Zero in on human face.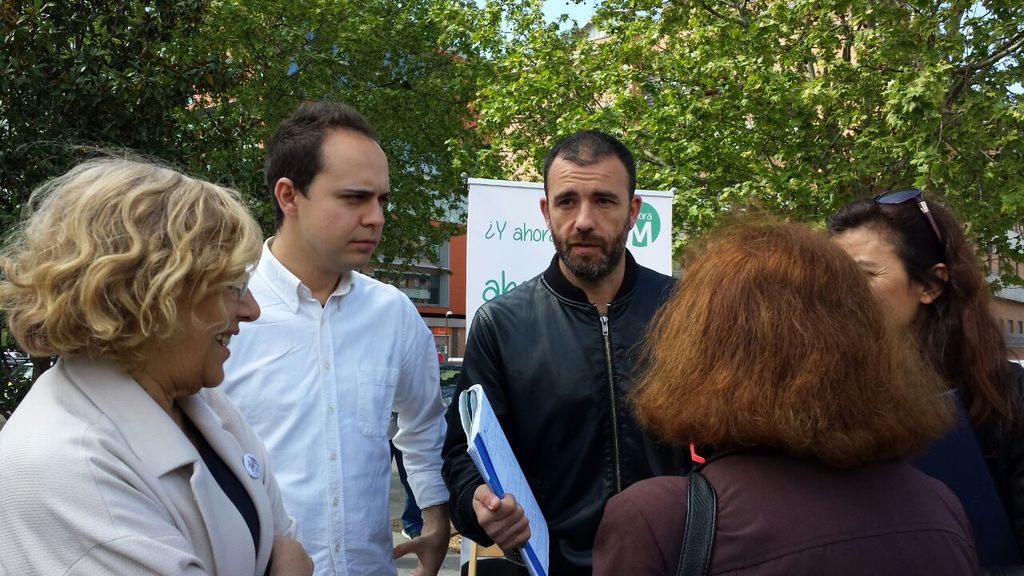
Zeroed in: <region>546, 165, 628, 277</region>.
